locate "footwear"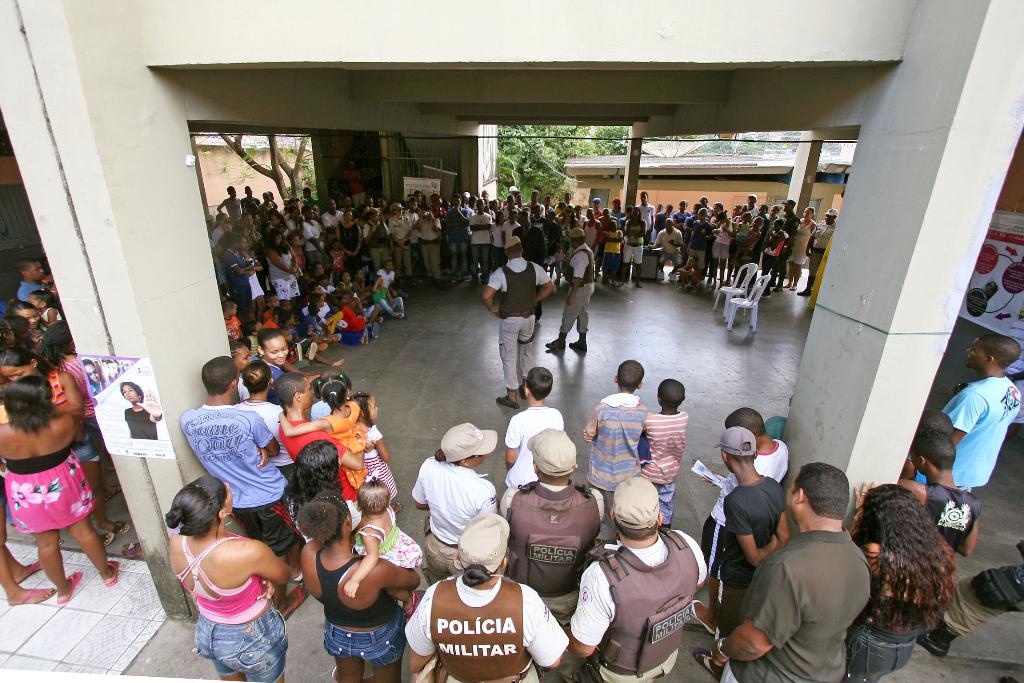
x1=9, y1=588, x2=58, y2=606
